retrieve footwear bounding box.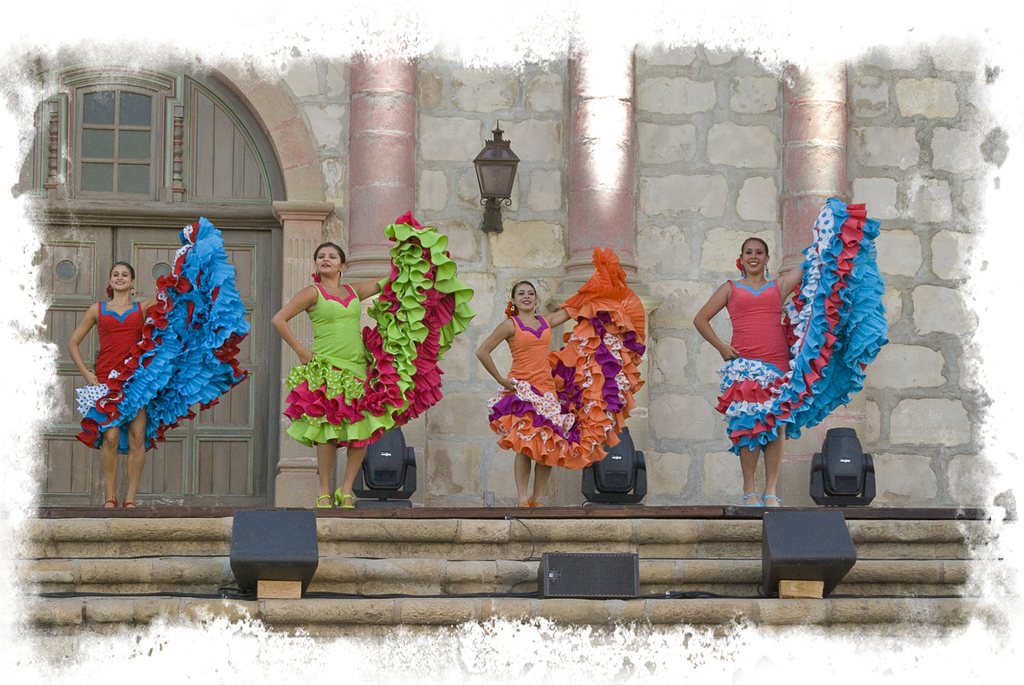
Bounding box: crop(765, 492, 779, 508).
